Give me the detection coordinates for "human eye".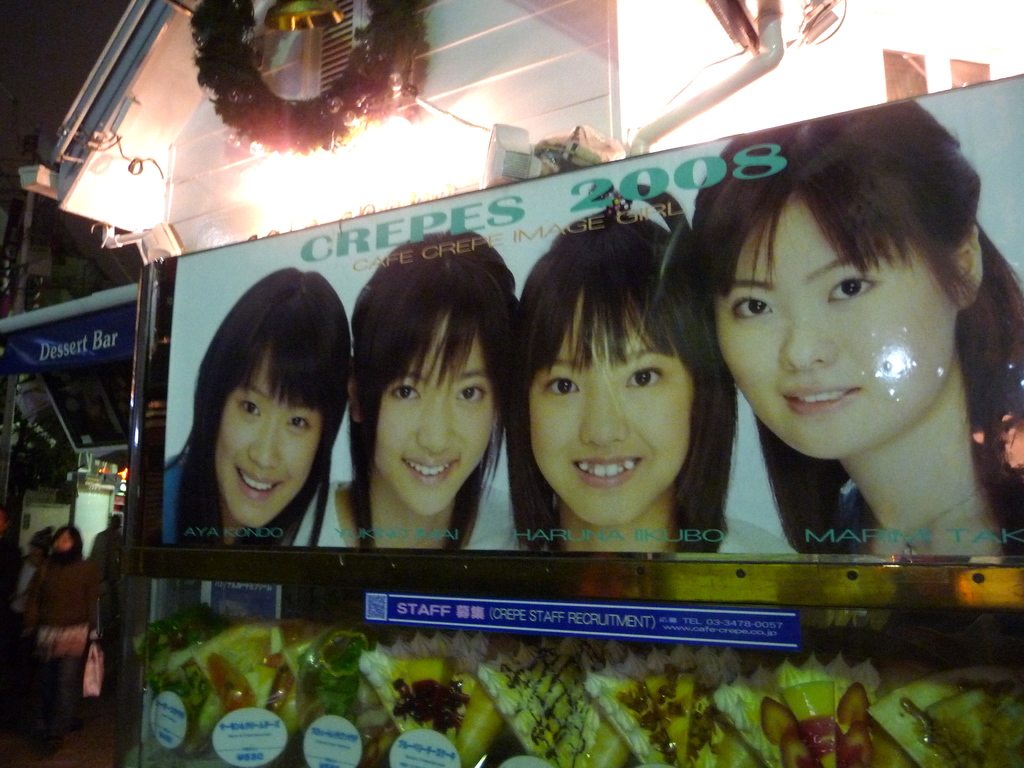
236, 398, 266, 418.
